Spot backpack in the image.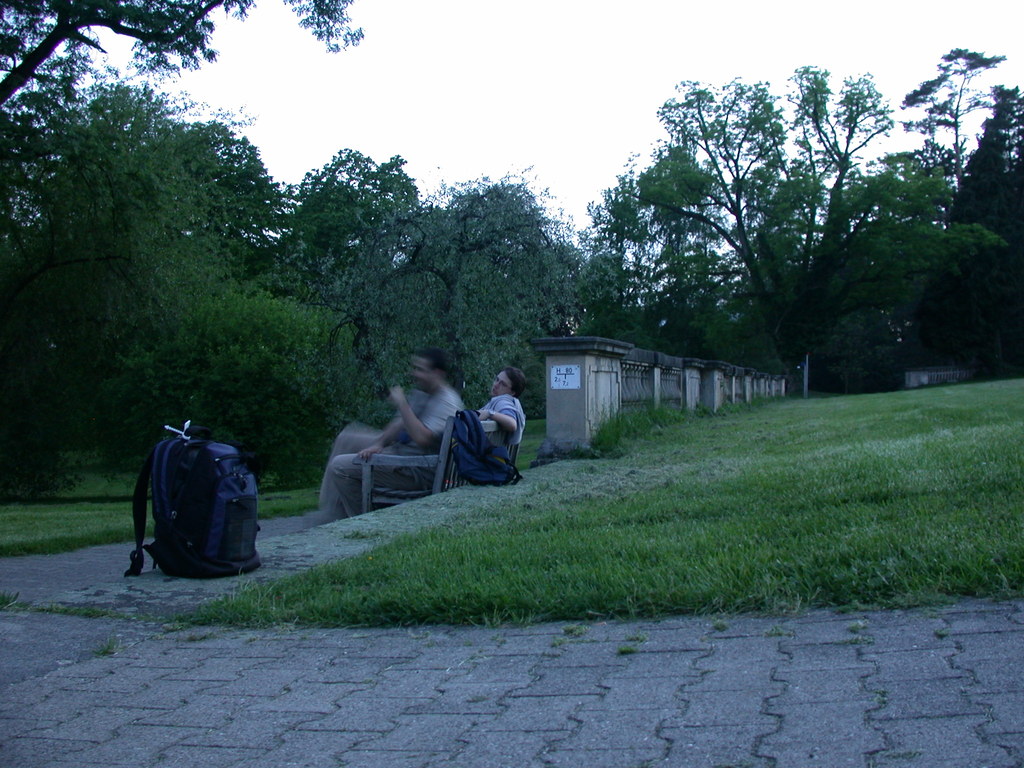
backpack found at bbox=[438, 397, 520, 497].
